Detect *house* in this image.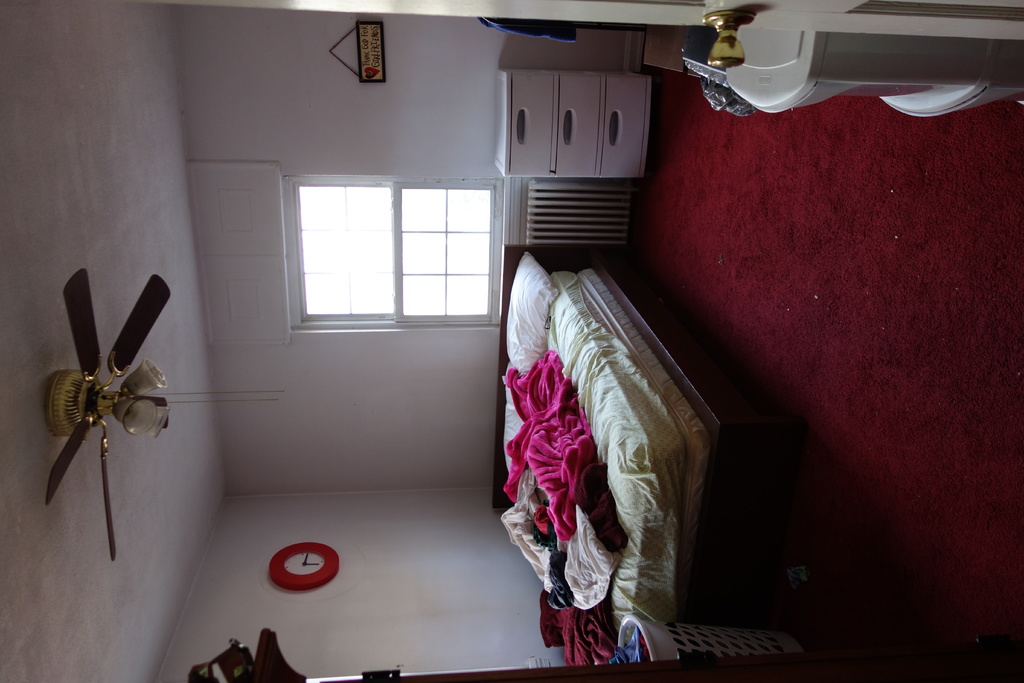
Detection: l=0, t=0, r=1023, b=682.
